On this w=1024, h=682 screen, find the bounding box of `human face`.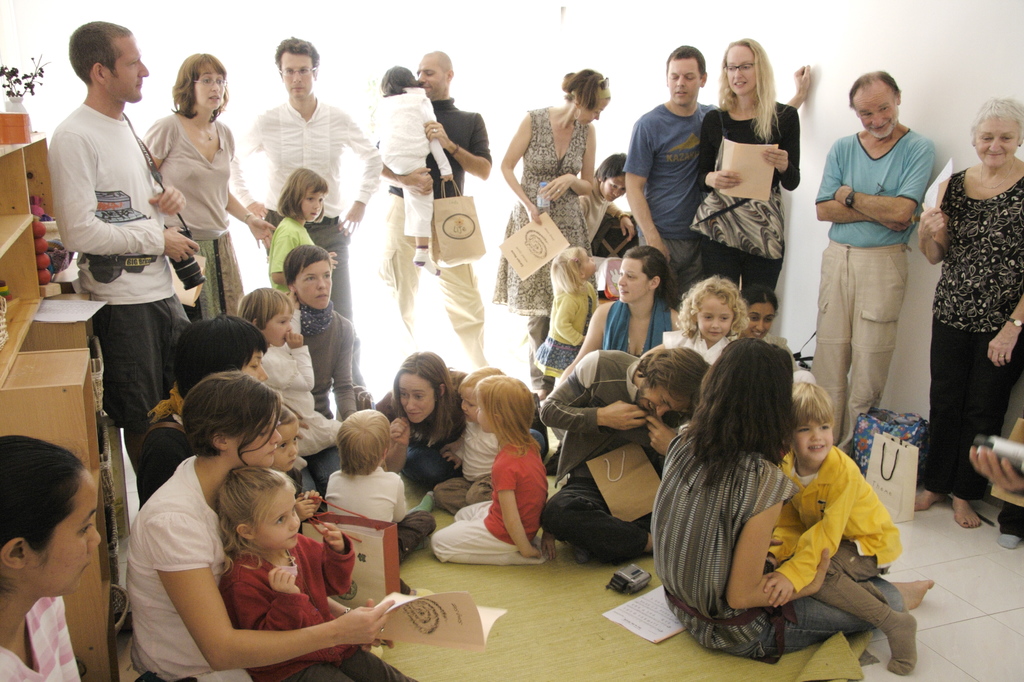
Bounding box: <box>294,261,332,311</box>.
